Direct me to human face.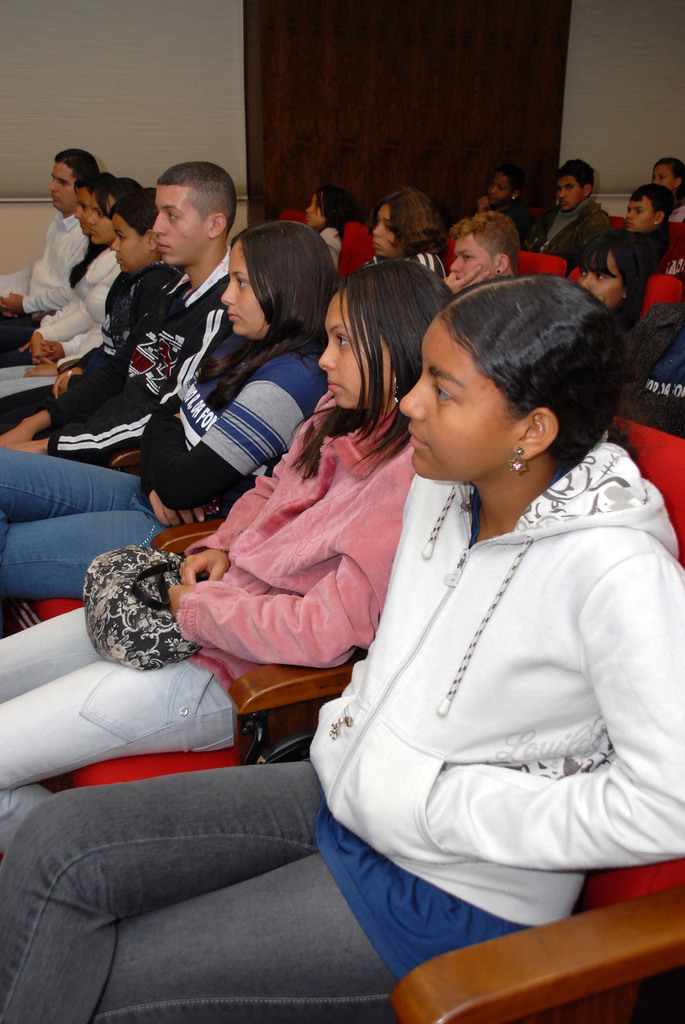
Direction: locate(372, 203, 404, 255).
